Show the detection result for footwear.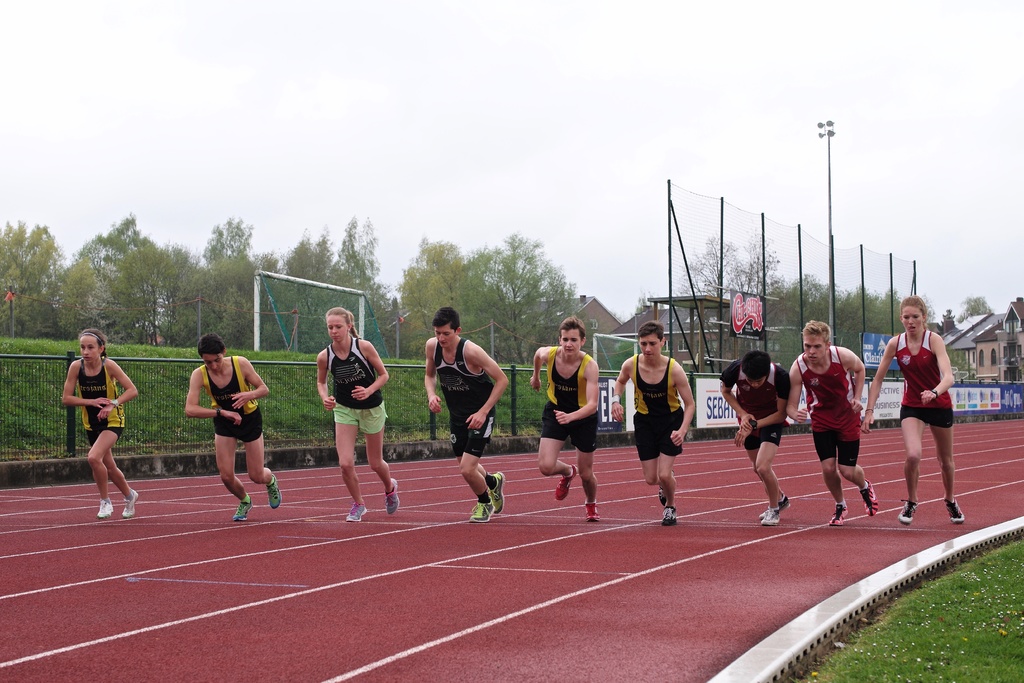
crop(229, 498, 253, 520).
